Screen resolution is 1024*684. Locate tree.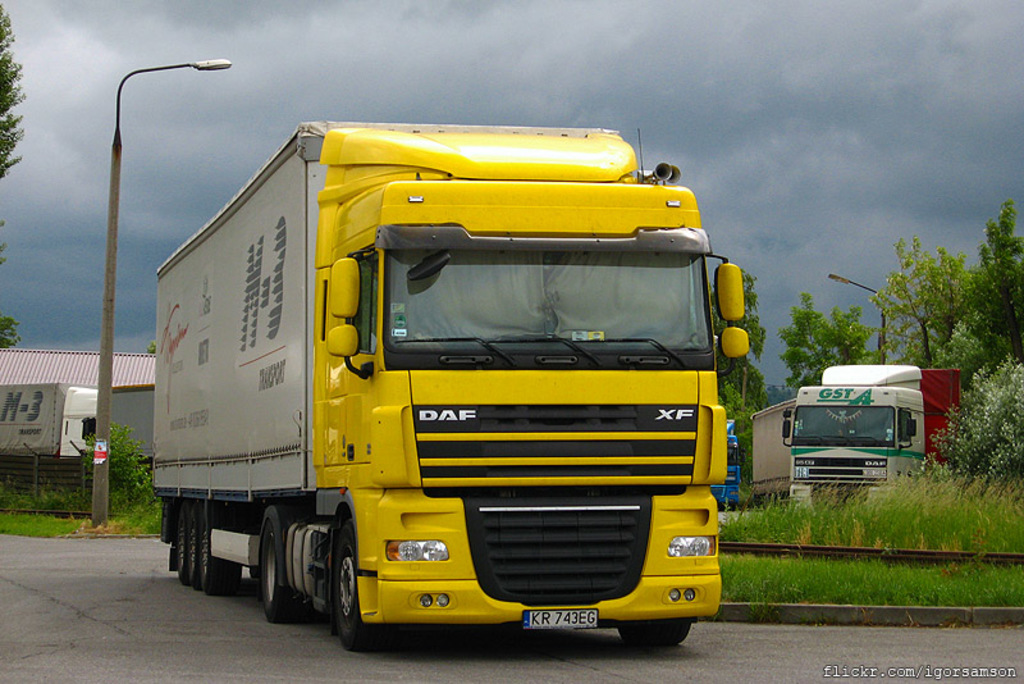
detection(0, 319, 18, 347).
